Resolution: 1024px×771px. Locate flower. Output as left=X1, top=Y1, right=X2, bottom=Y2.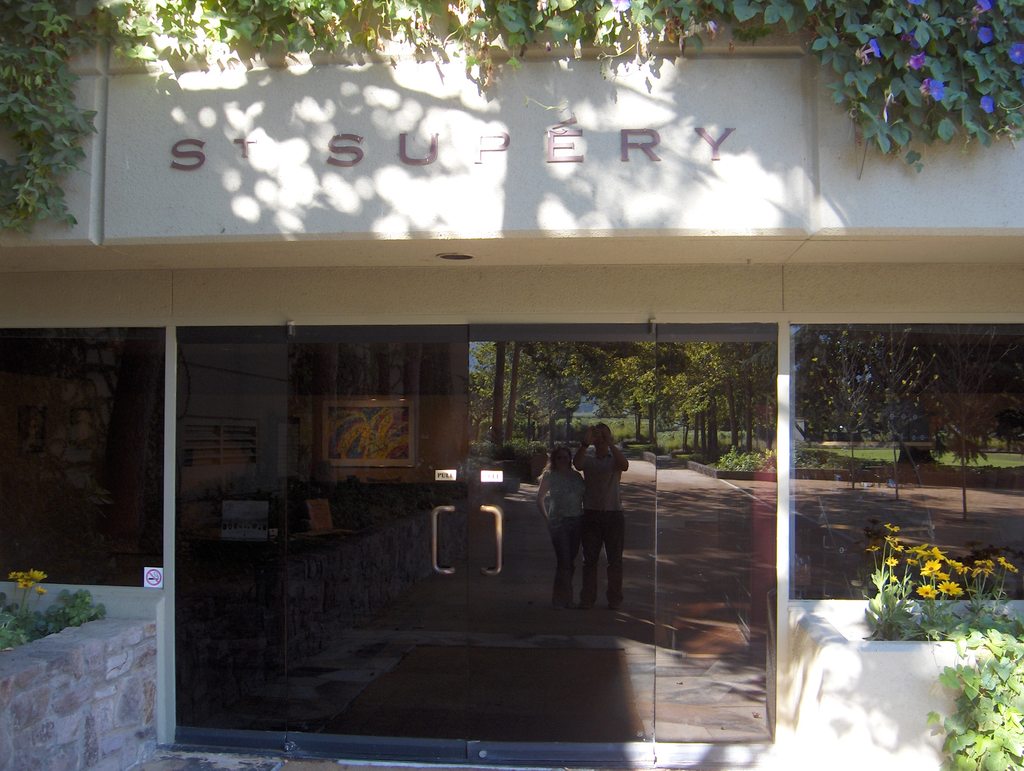
left=911, top=0, right=926, bottom=8.
